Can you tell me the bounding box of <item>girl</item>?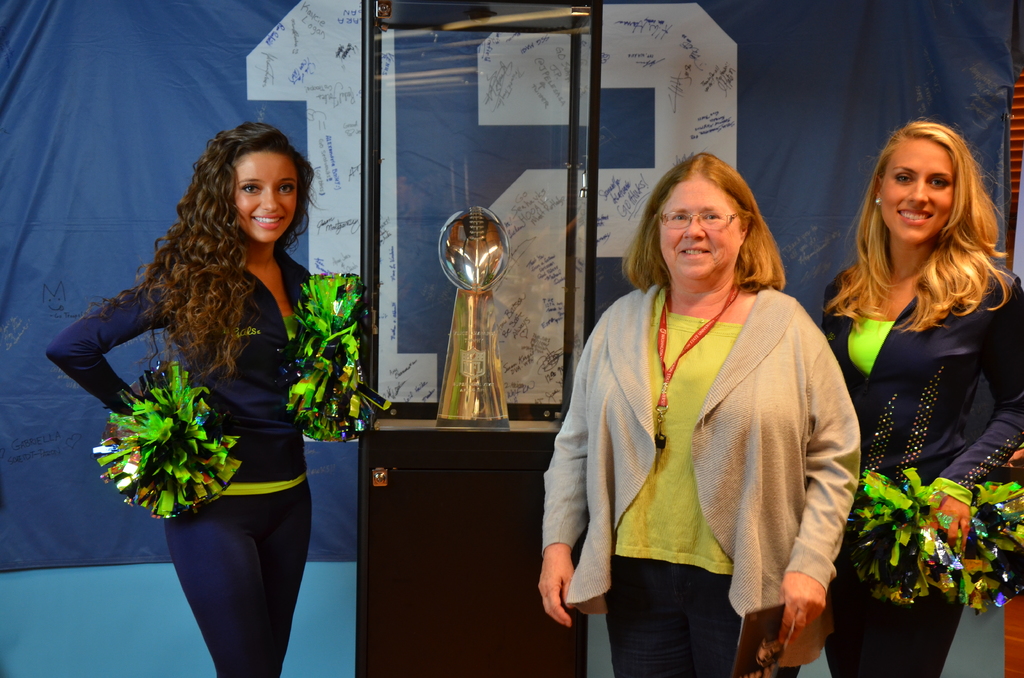
45:120:320:677.
